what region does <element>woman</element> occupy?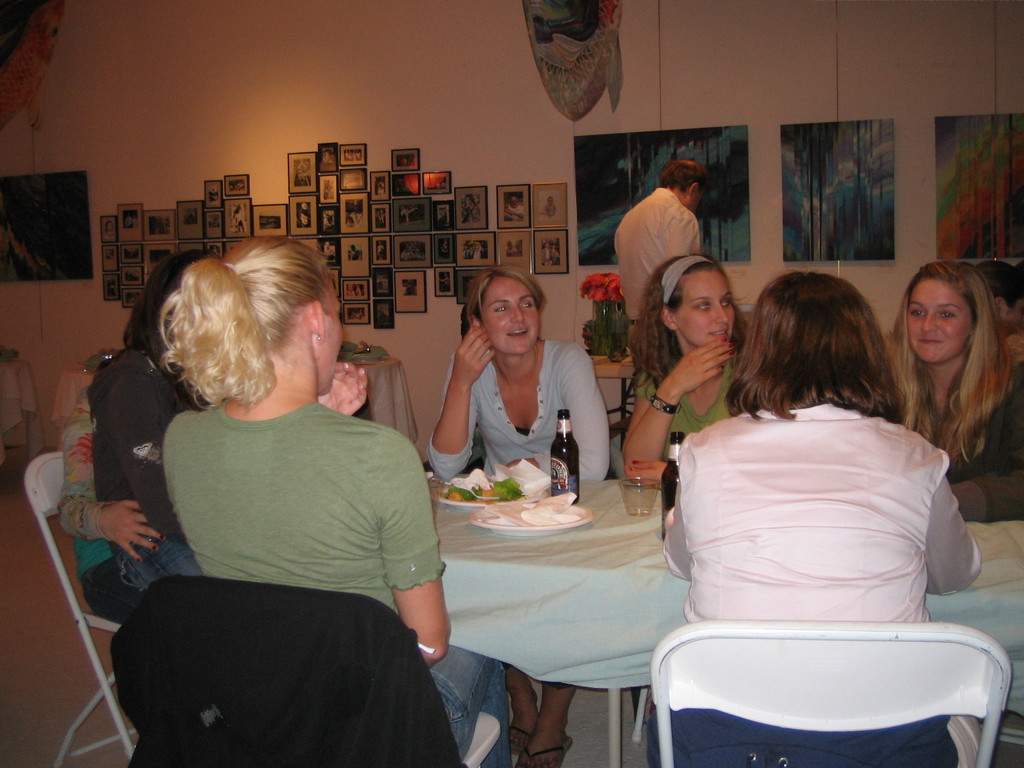
BBox(105, 229, 461, 767).
